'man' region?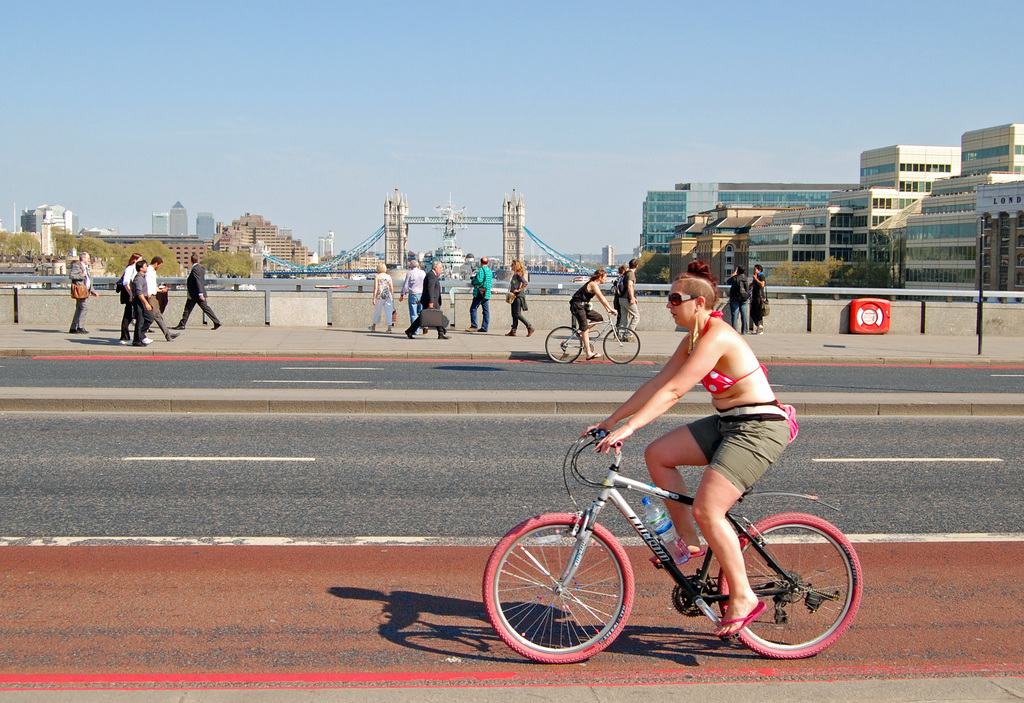
[left=131, top=259, right=156, bottom=346]
